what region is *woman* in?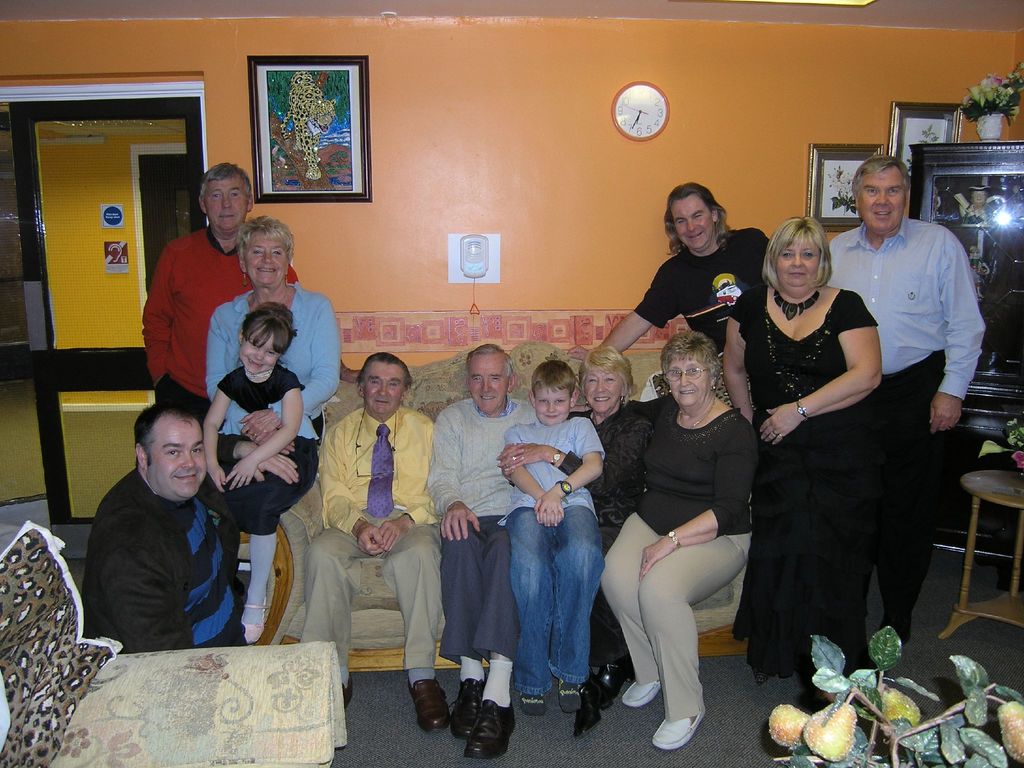
599, 330, 755, 750.
